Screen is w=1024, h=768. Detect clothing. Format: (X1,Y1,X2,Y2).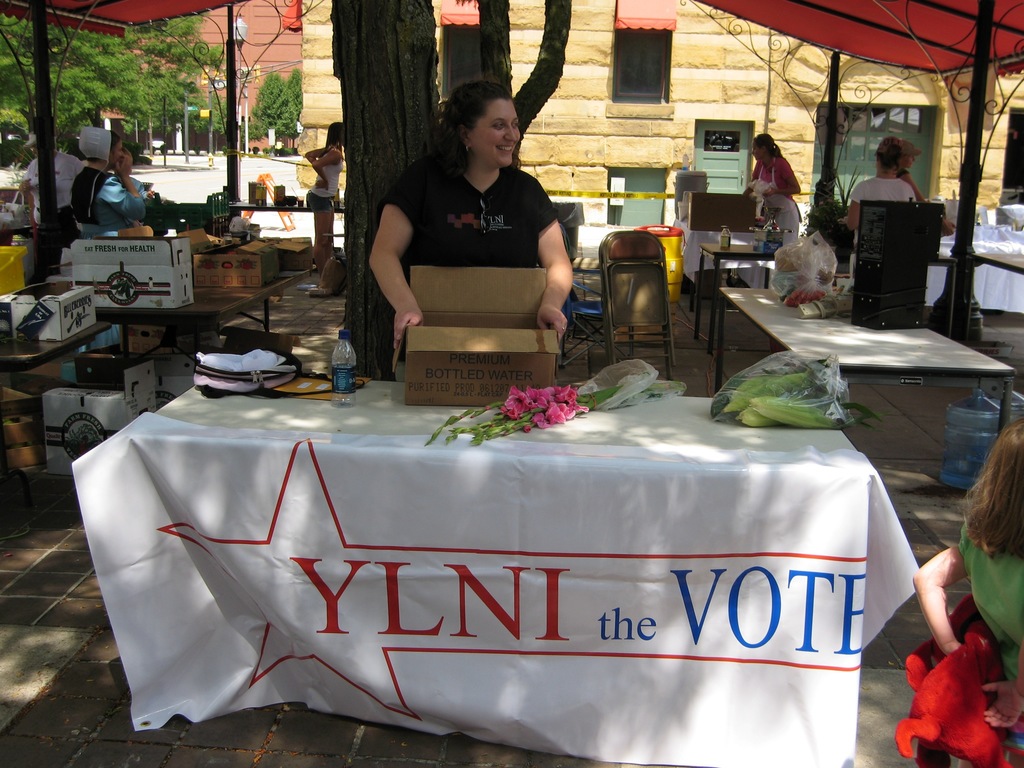
(25,145,86,230).
